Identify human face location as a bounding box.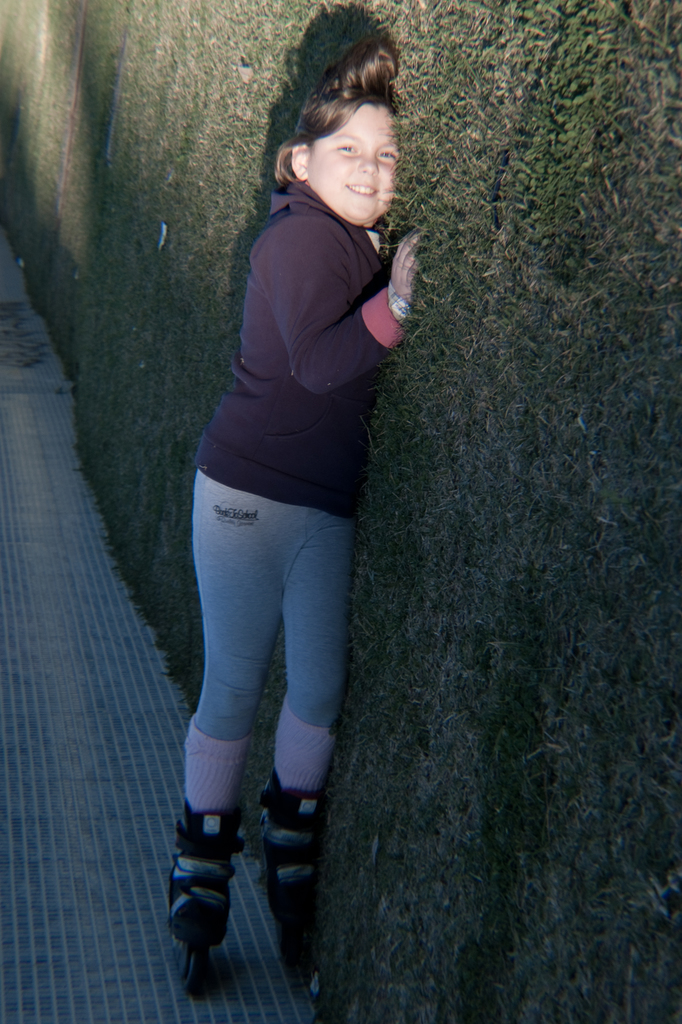
<region>306, 108, 402, 227</region>.
